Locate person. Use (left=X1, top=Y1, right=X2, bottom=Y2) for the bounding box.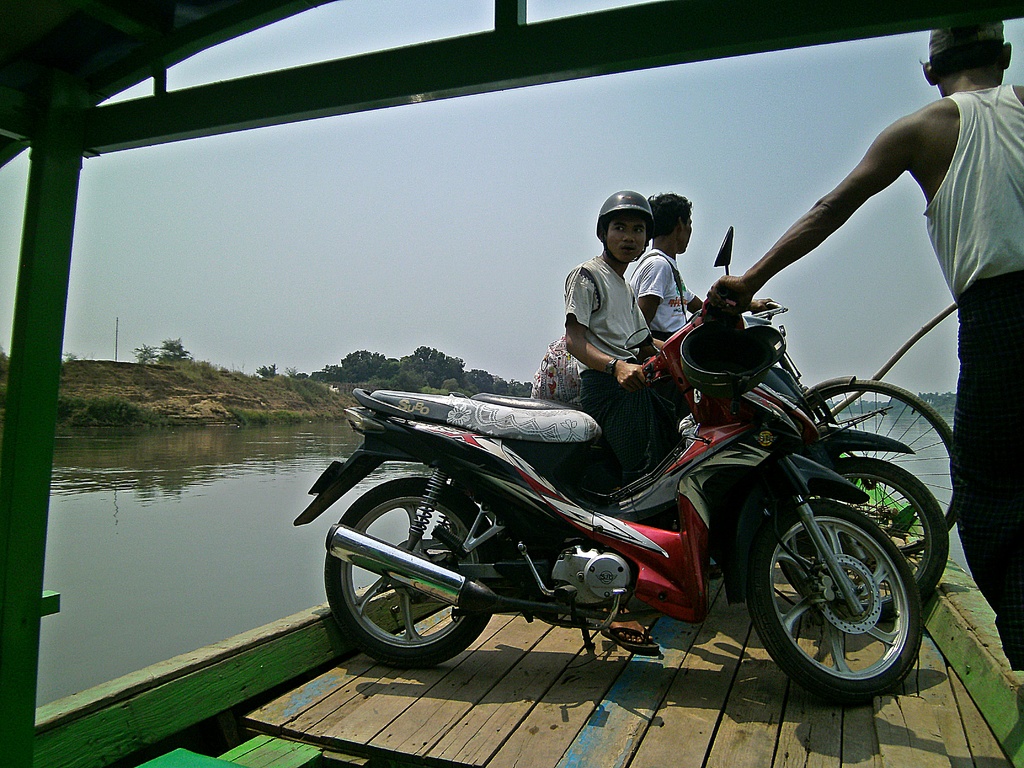
(left=624, top=189, right=777, bottom=371).
